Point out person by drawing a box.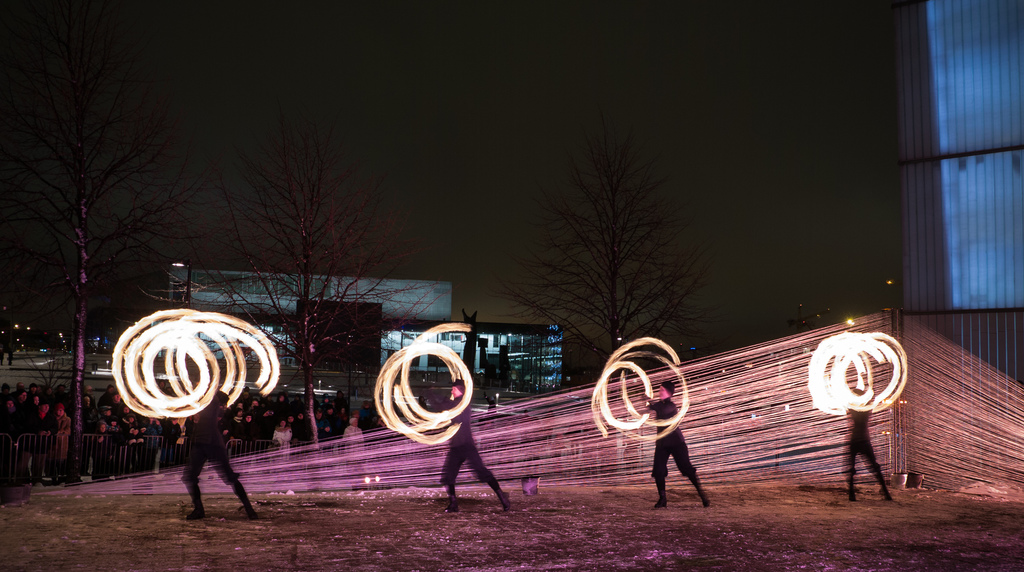
[428, 372, 522, 507].
